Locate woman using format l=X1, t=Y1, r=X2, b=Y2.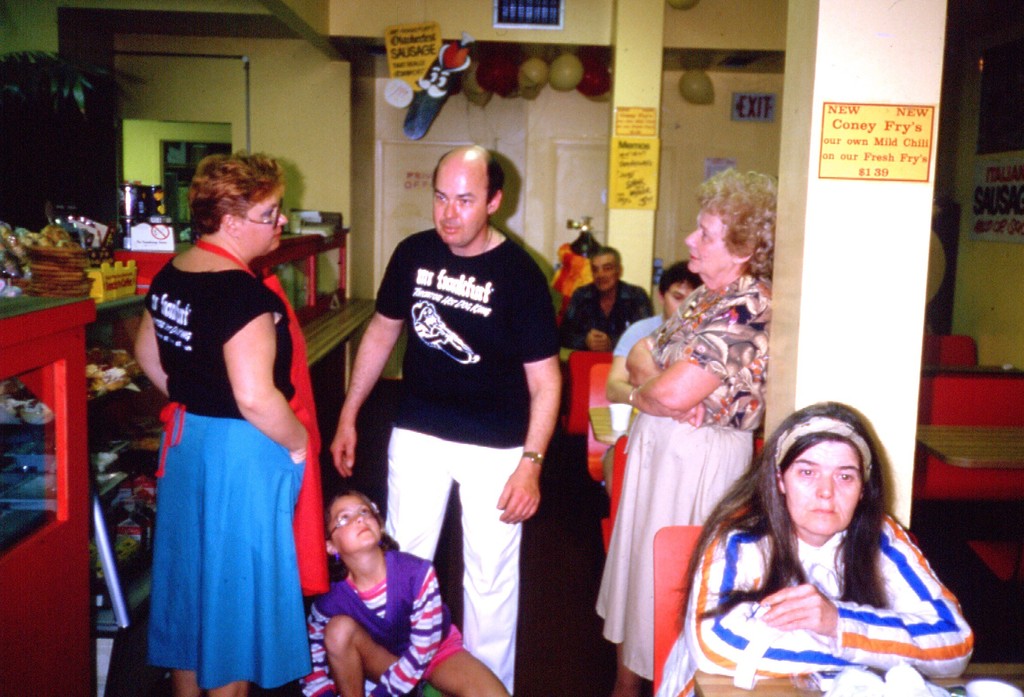
l=130, t=150, r=321, b=696.
